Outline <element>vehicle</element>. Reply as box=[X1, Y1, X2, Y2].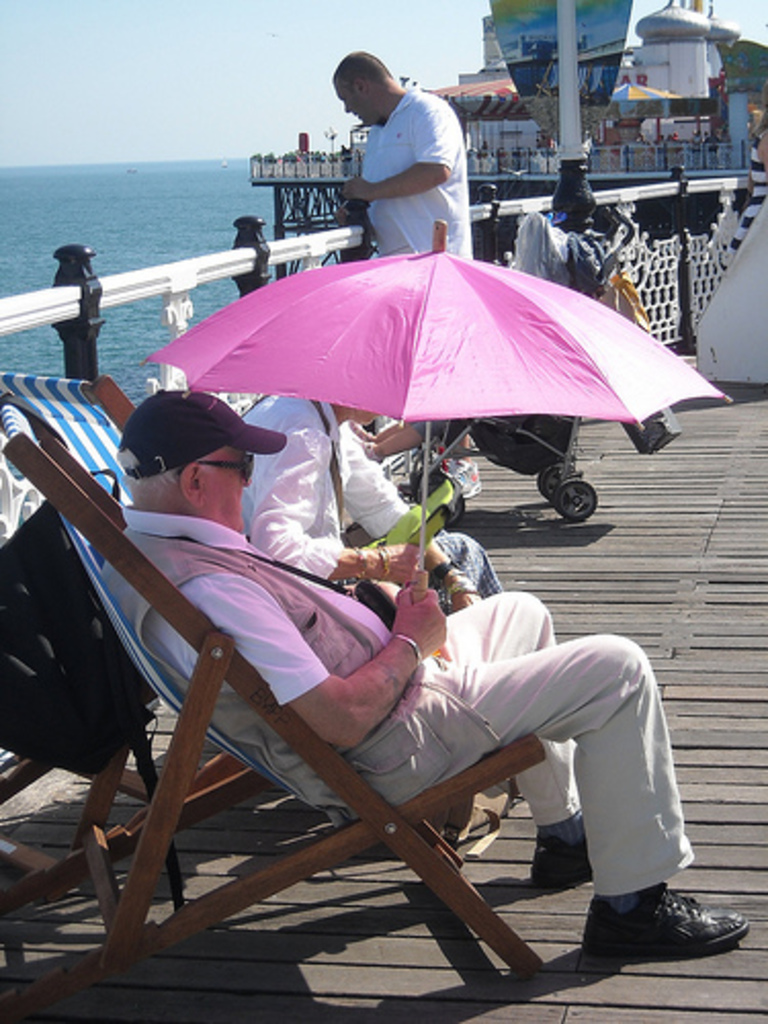
box=[248, 0, 766, 322].
